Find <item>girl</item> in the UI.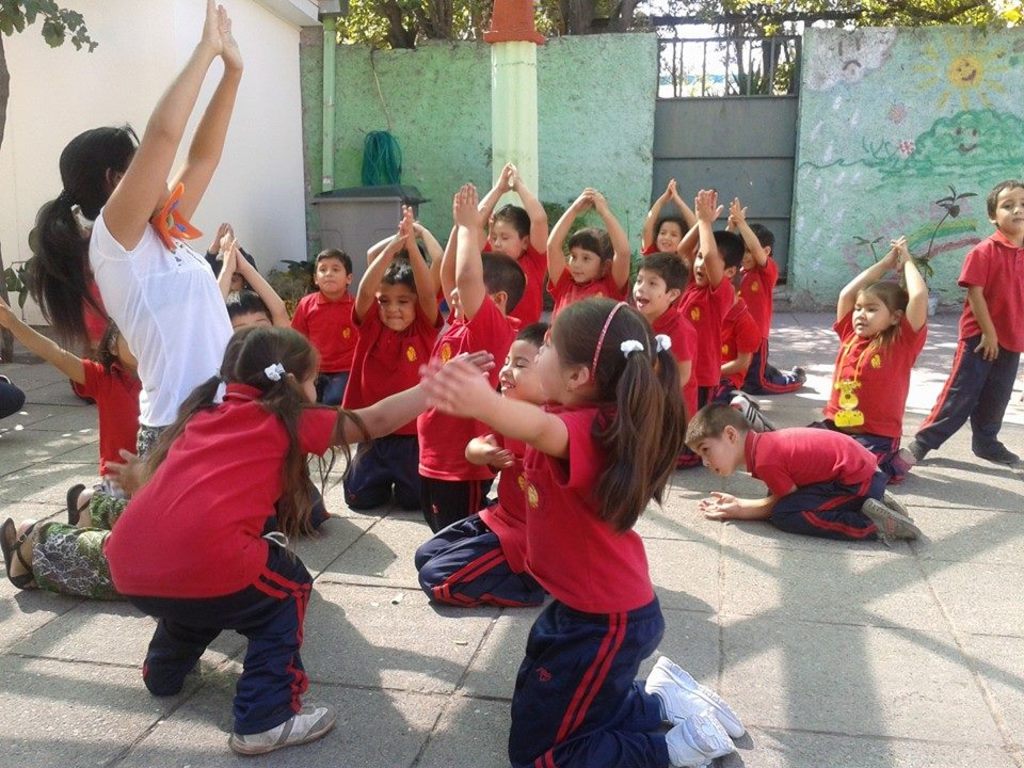
UI element at (811, 233, 928, 482).
